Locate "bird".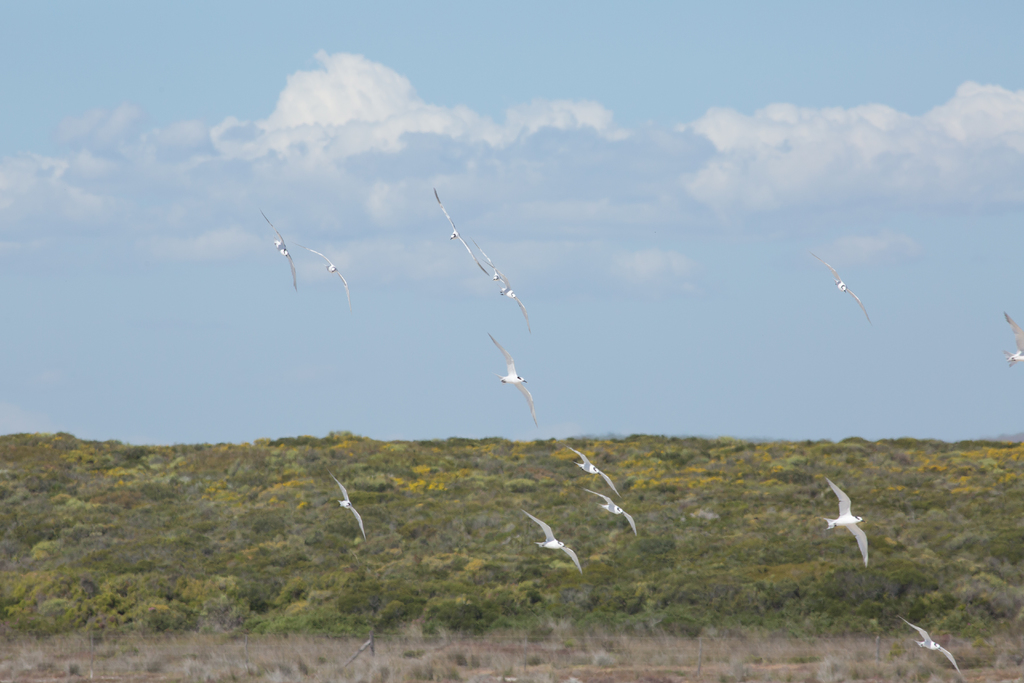
Bounding box: (261,212,295,283).
